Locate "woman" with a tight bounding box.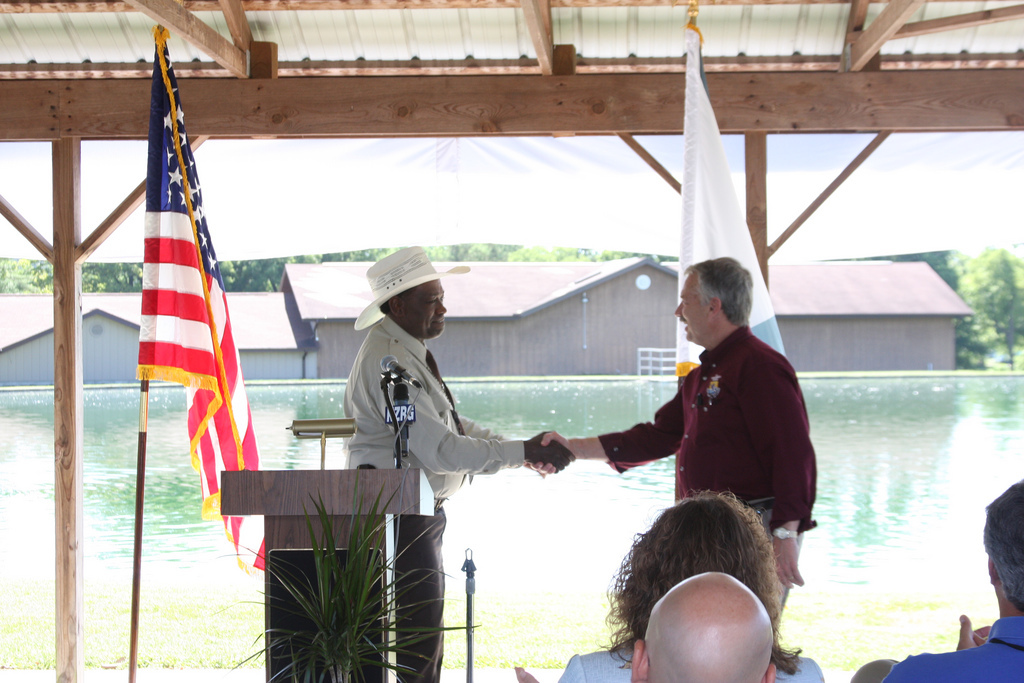
558, 488, 826, 682.
